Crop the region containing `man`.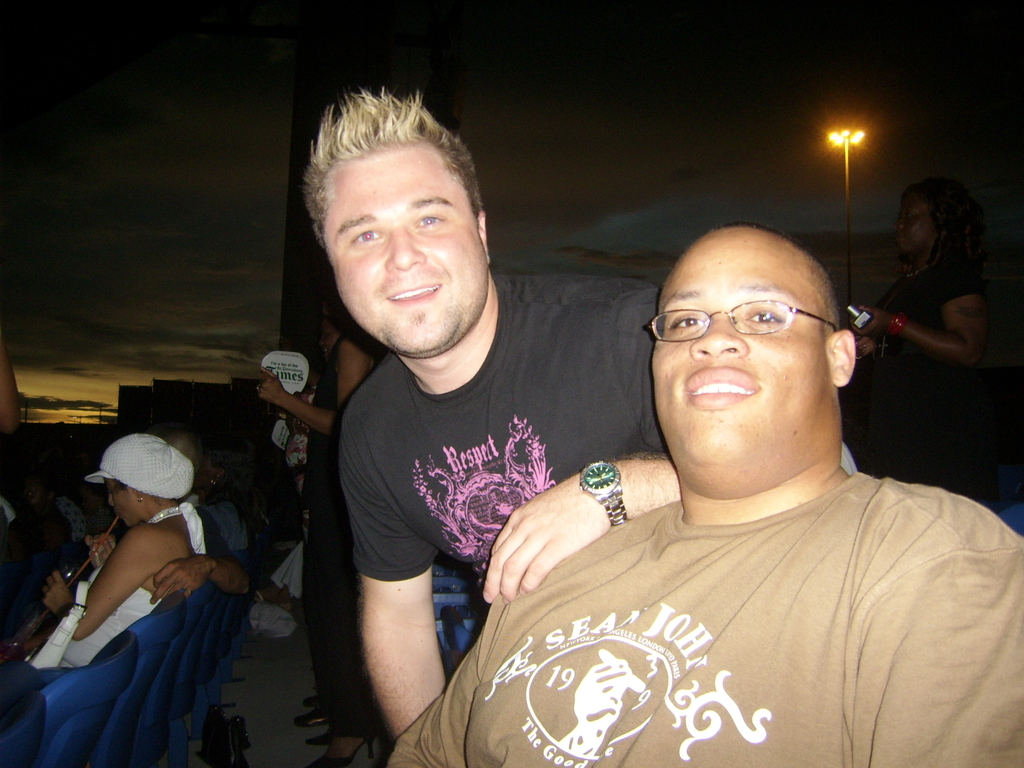
Crop region: box(376, 216, 1023, 767).
